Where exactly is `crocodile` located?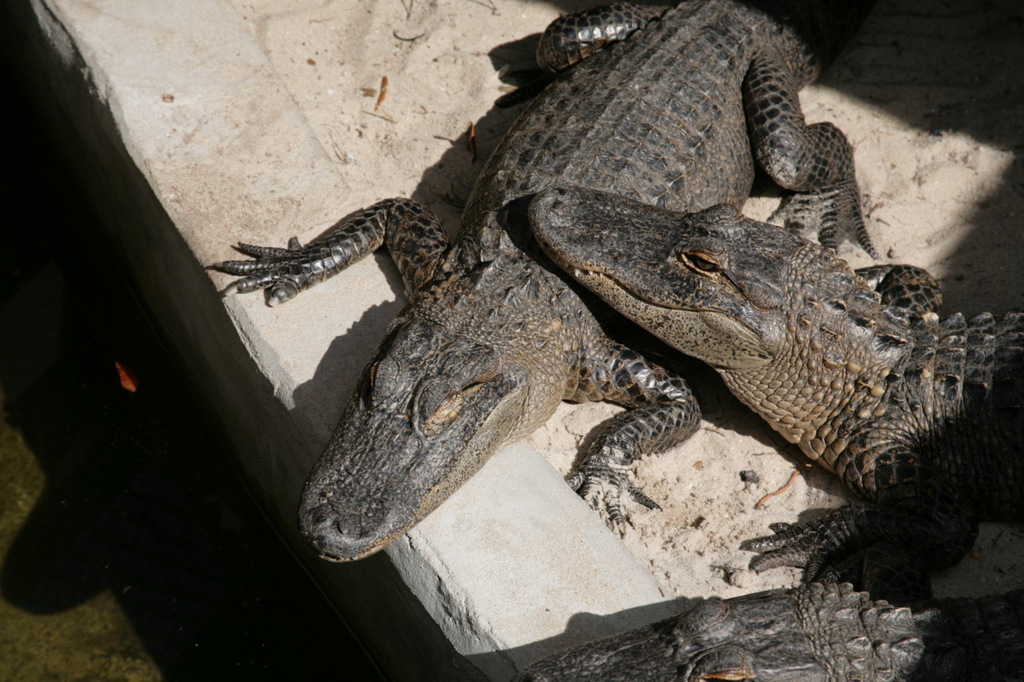
Its bounding box is [530,181,1023,581].
